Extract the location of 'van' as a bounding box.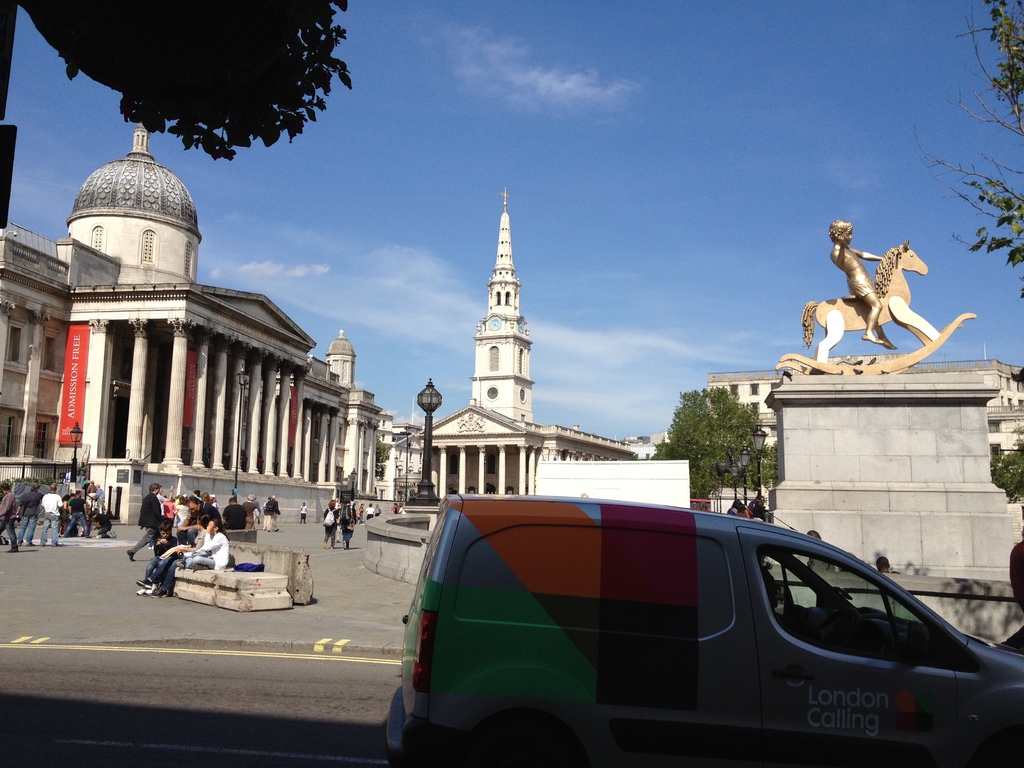
crop(385, 487, 1023, 767).
